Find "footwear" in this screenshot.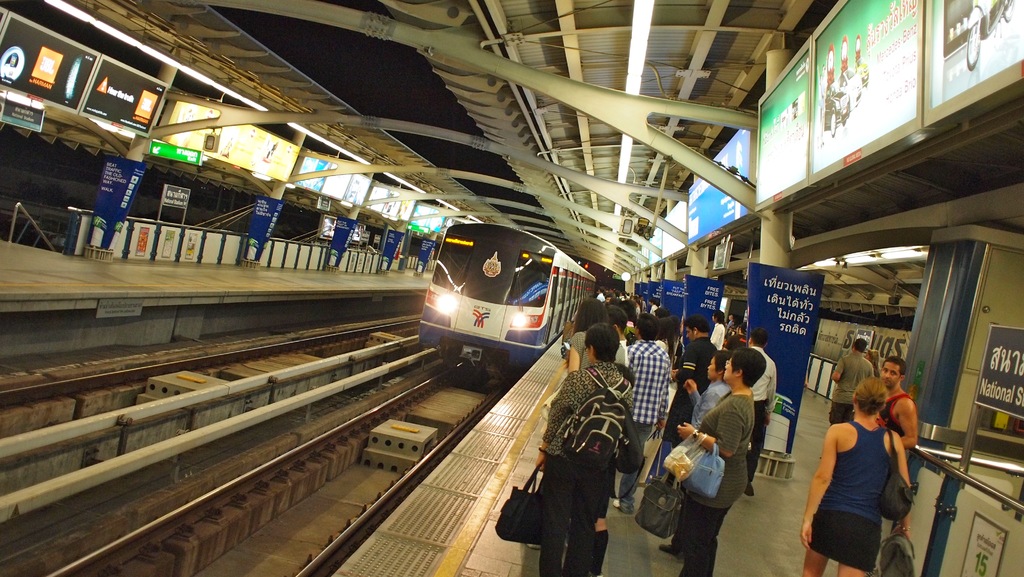
The bounding box for "footwear" is pyautogui.locateOnScreen(655, 533, 689, 562).
